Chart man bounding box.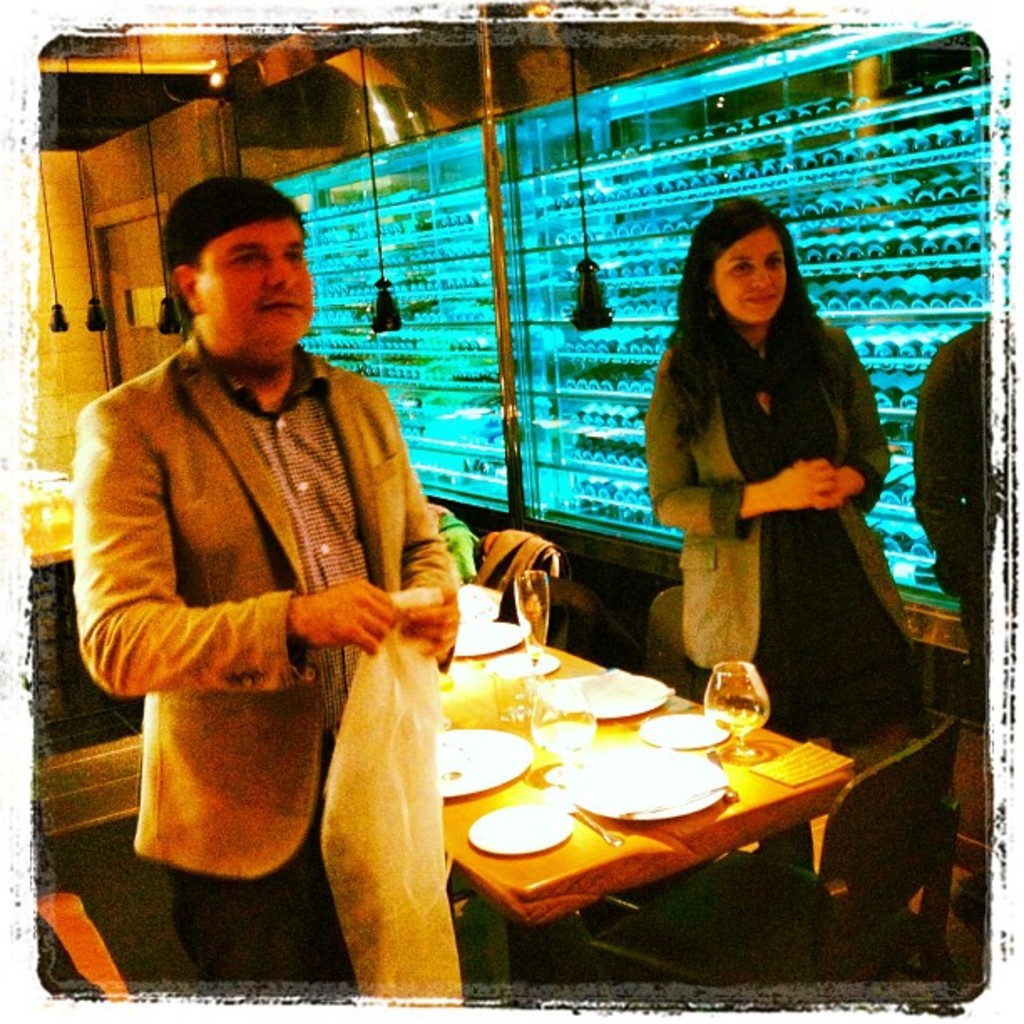
Charted: <region>75, 159, 479, 980</region>.
